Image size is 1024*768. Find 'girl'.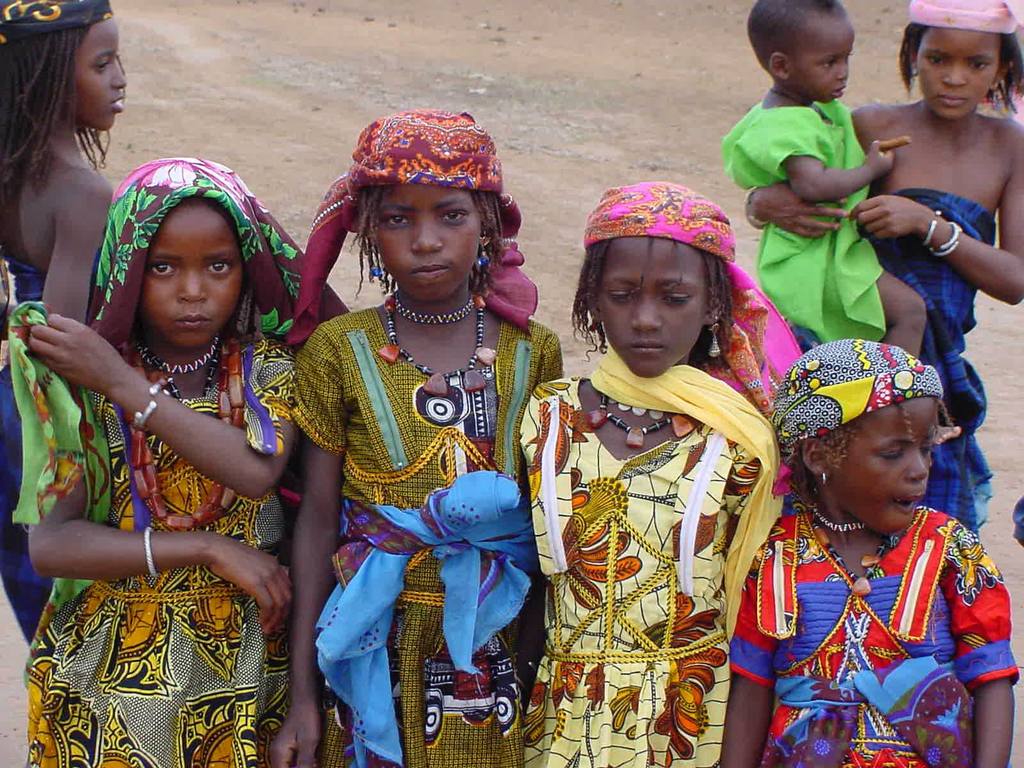
[left=289, top=107, right=561, bottom=767].
